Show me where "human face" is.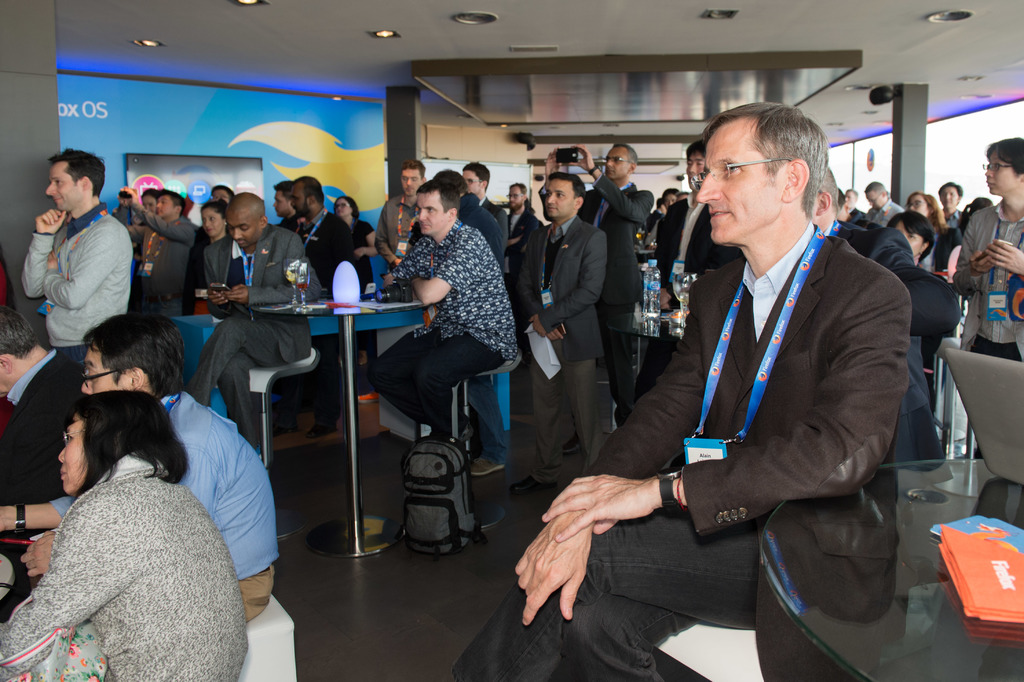
"human face" is at [left=416, top=192, right=447, bottom=232].
